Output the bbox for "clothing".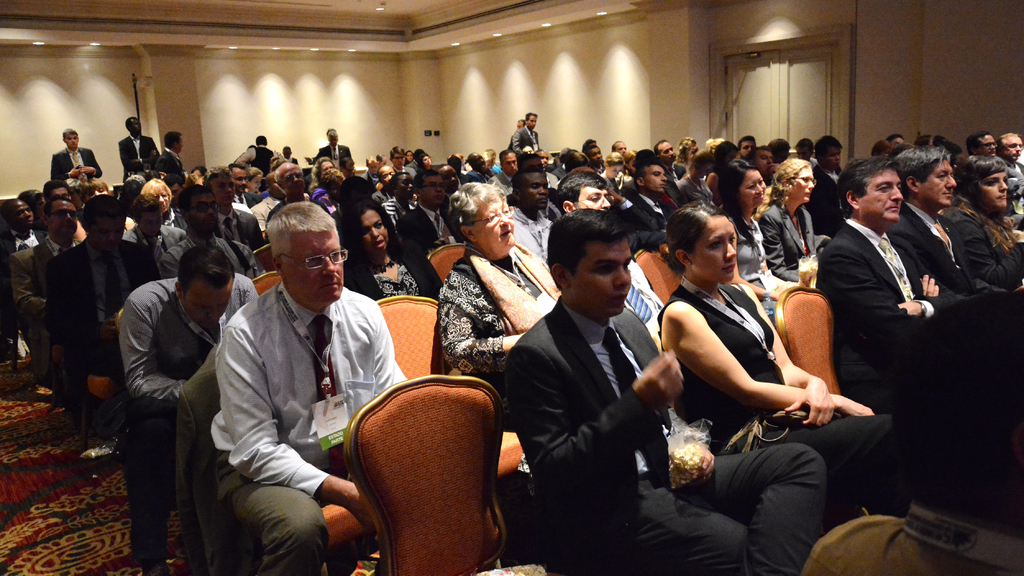
left=651, top=279, right=906, bottom=516.
